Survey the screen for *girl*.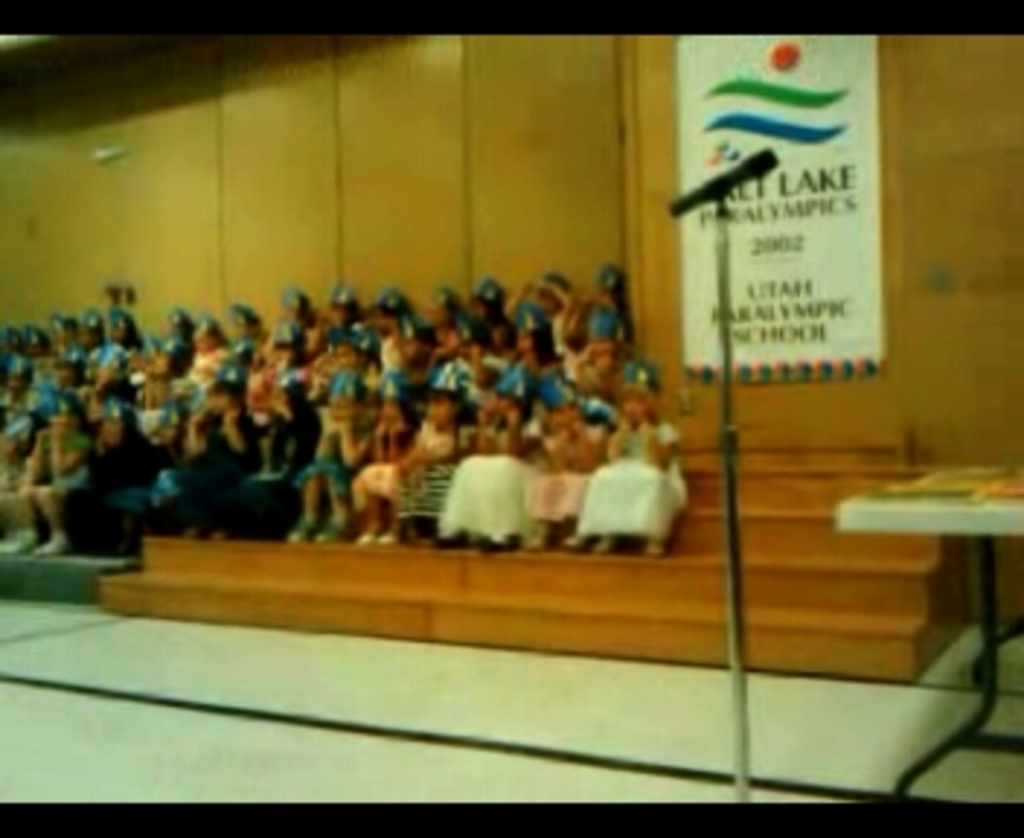
Survey found: [left=349, top=407, right=425, bottom=550].
